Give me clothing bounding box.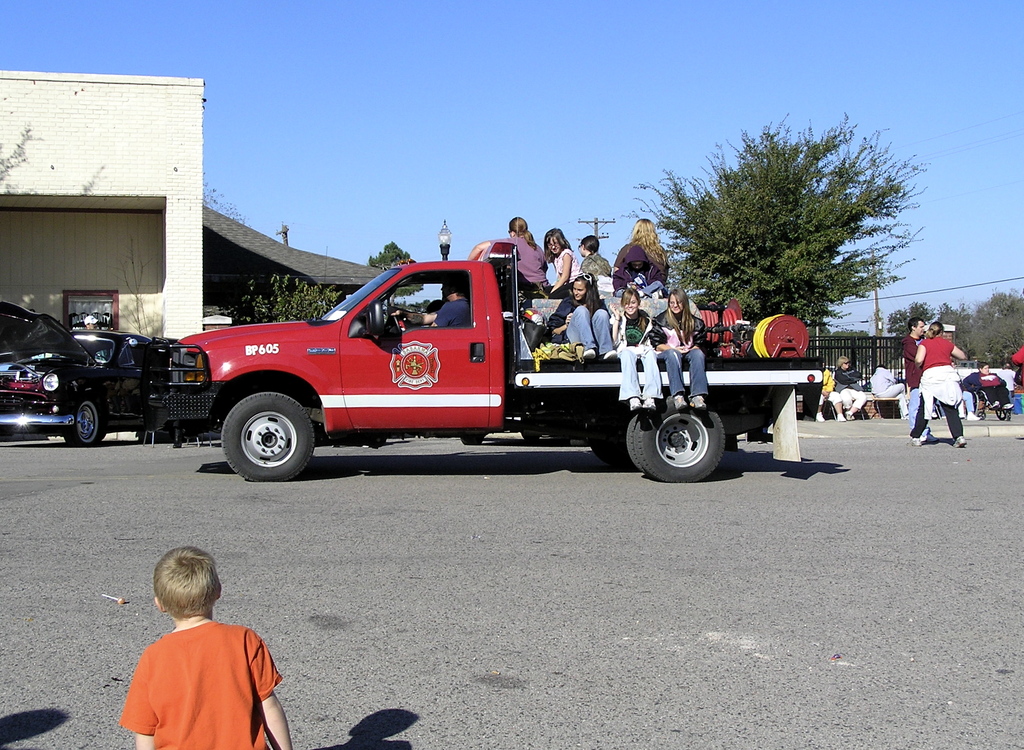
detection(540, 293, 628, 357).
